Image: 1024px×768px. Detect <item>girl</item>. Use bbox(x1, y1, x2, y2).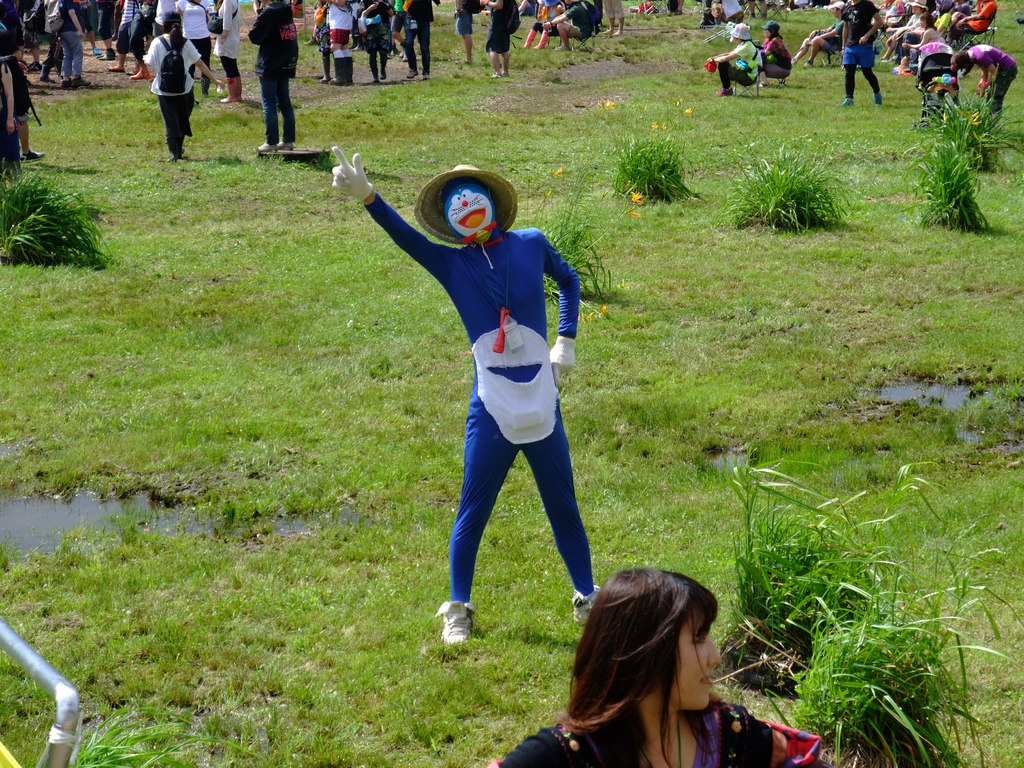
bbox(753, 23, 788, 86).
